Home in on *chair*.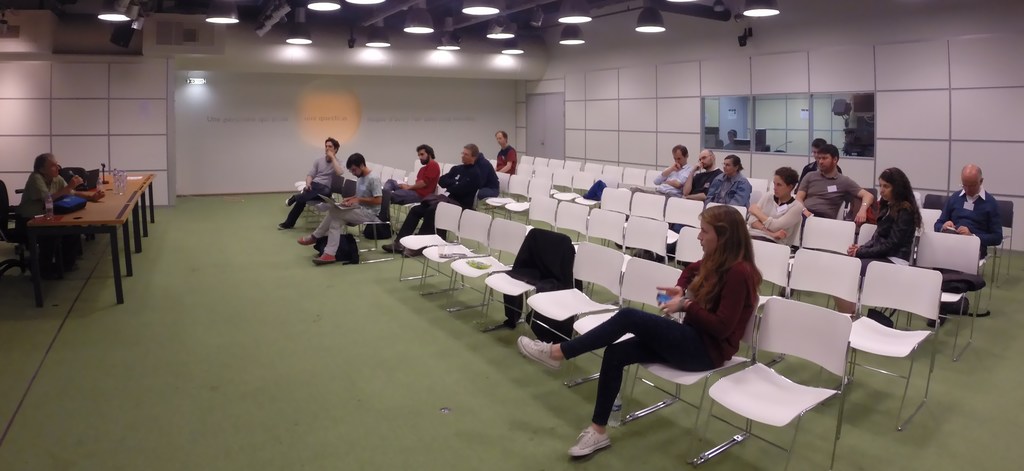
Homed in at l=604, t=164, r=623, b=183.
